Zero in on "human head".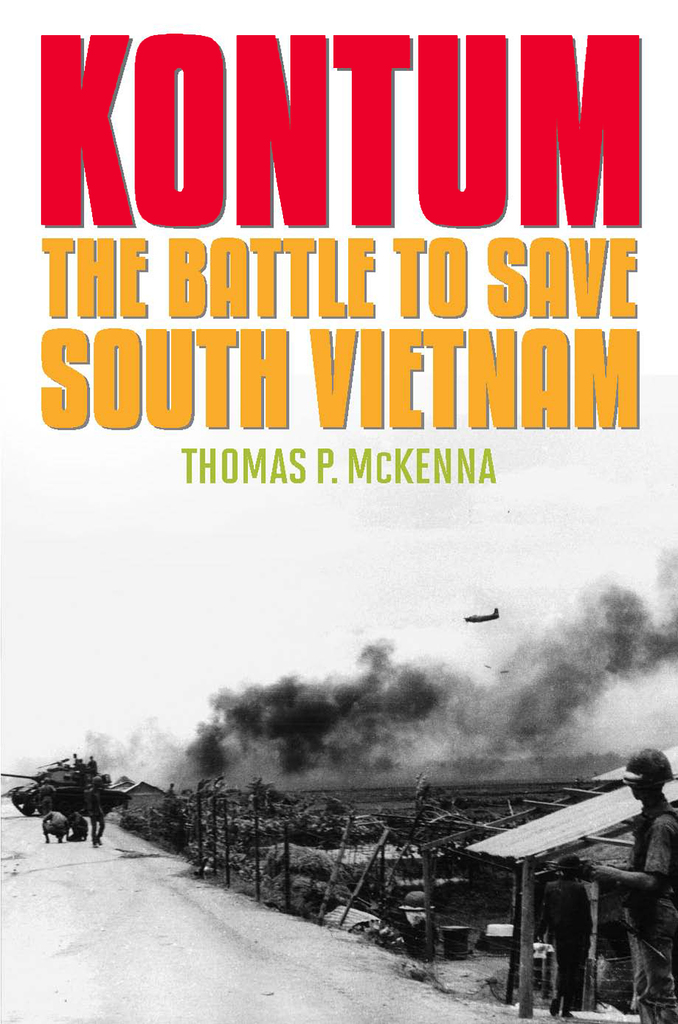
Zeroed in: detection(617, 740, 666, 800).
